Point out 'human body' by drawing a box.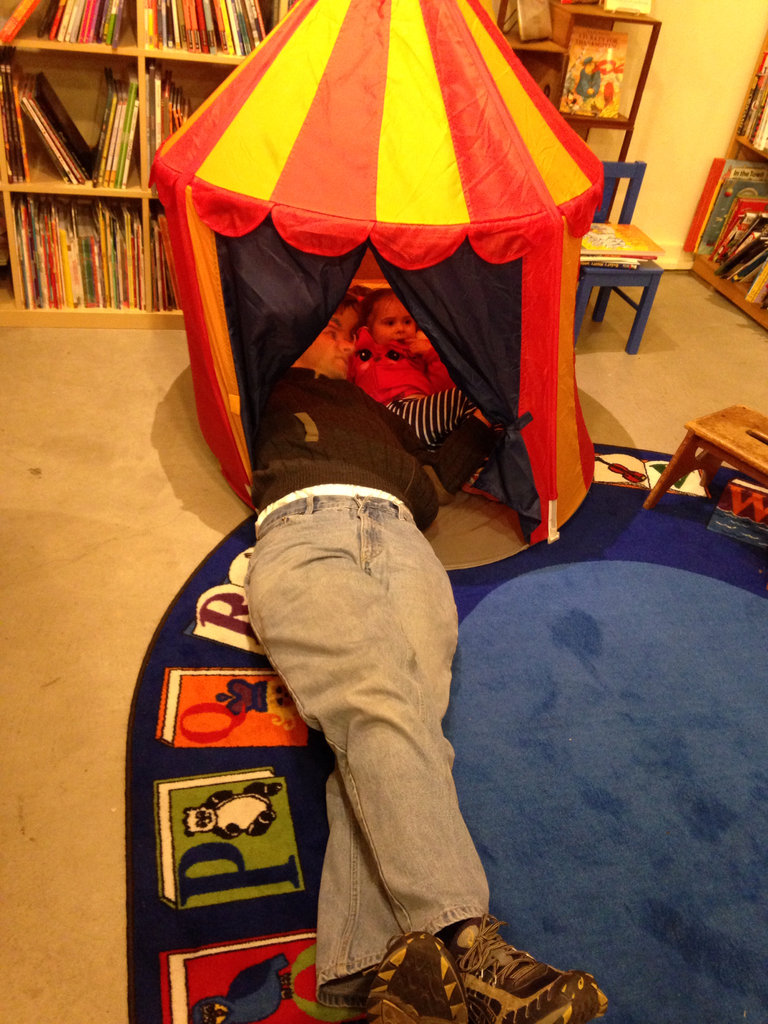
355, 330, 491, 497.
